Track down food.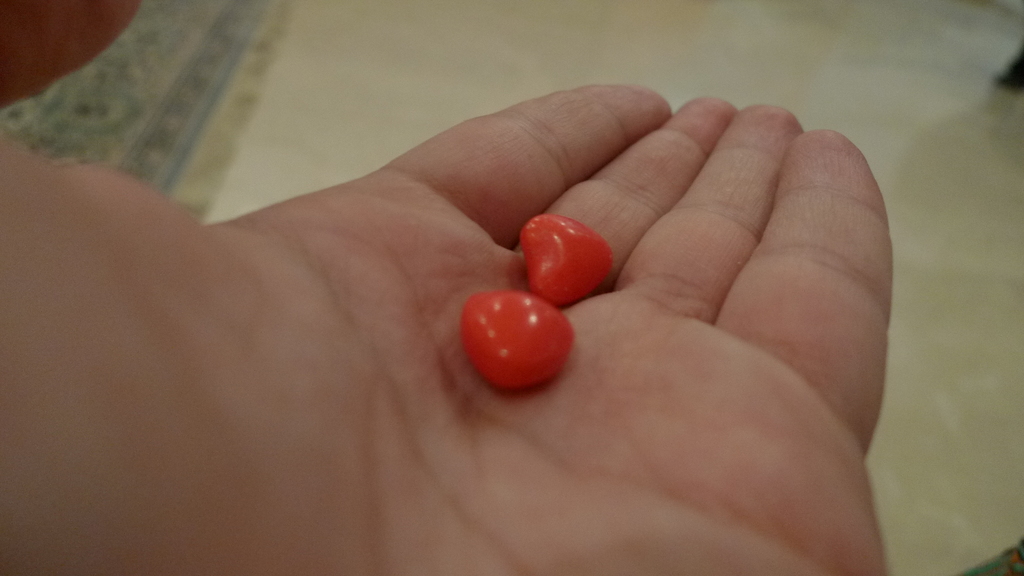
Tracked to <bbox>460, 289, 577, 391</bbox>.
